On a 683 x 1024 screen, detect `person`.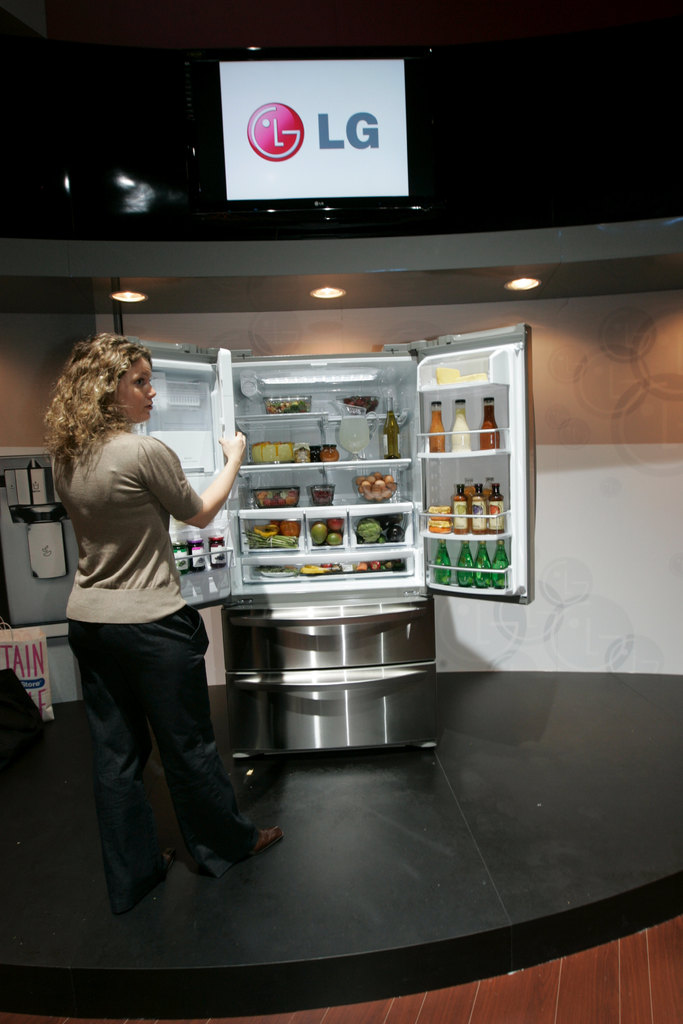
bbox(42, 331, 254, 894).
